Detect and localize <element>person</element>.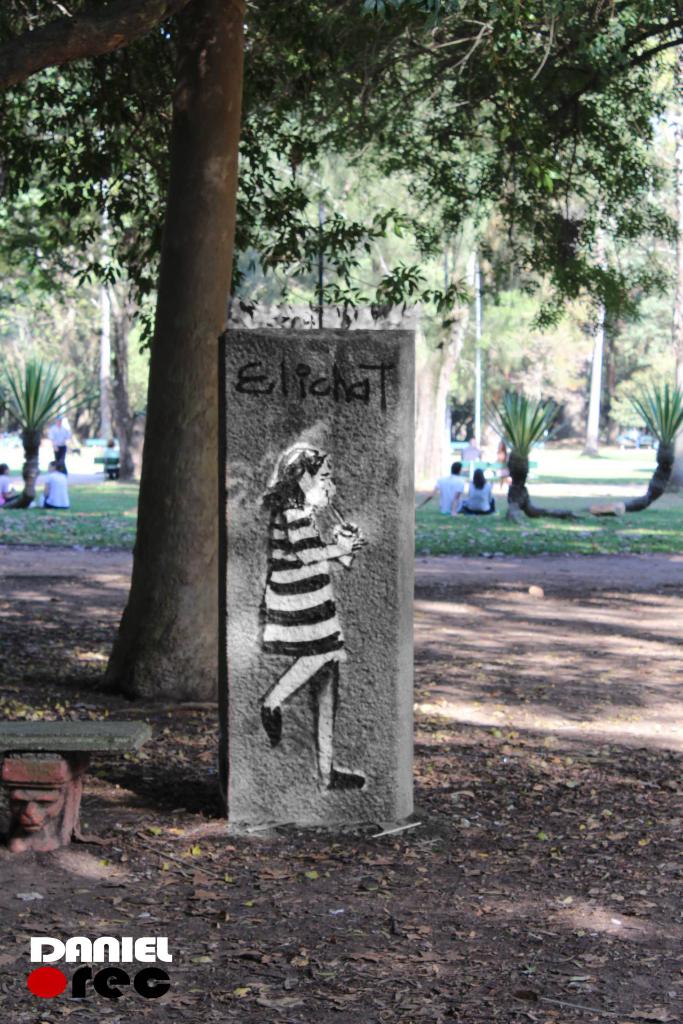
Localized at (413,462,468,511).
